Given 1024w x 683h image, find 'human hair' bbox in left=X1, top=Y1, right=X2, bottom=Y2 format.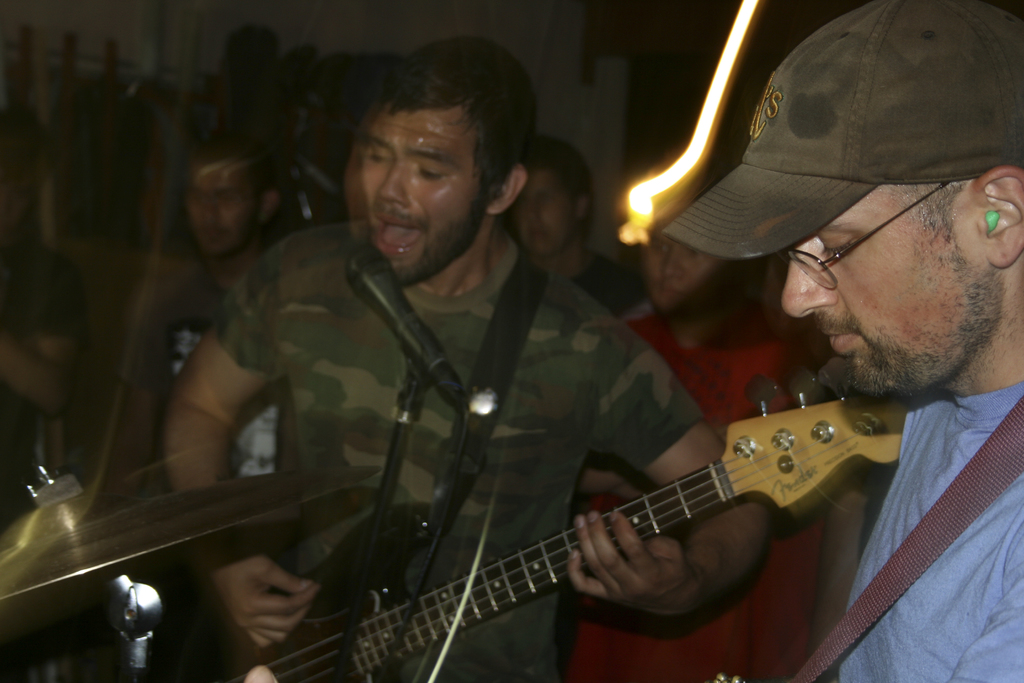
left=197, top=134, right=282, bottom=215.
